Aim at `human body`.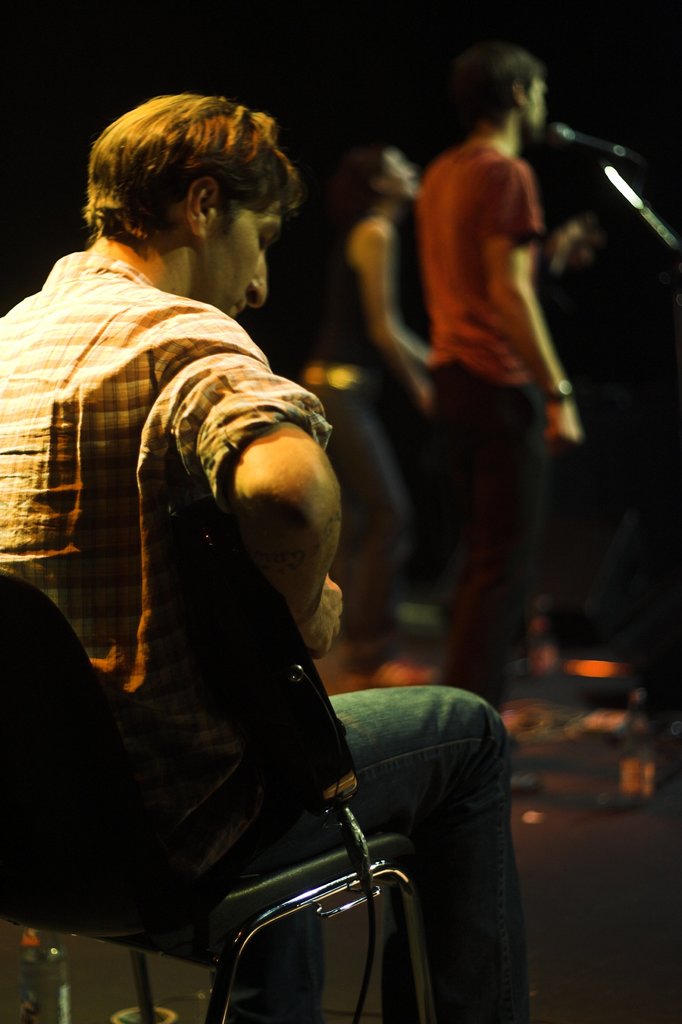
Aimed at 40 121 445 1023.
